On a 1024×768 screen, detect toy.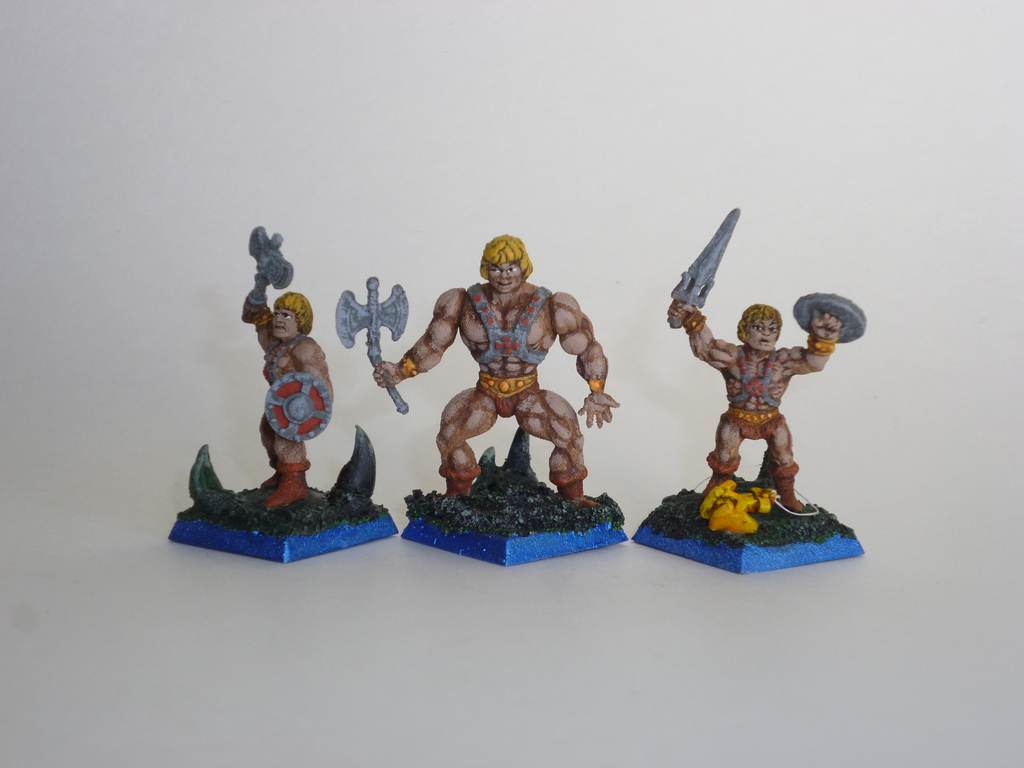
[left=326, top=230, right=630, bottom=579].
